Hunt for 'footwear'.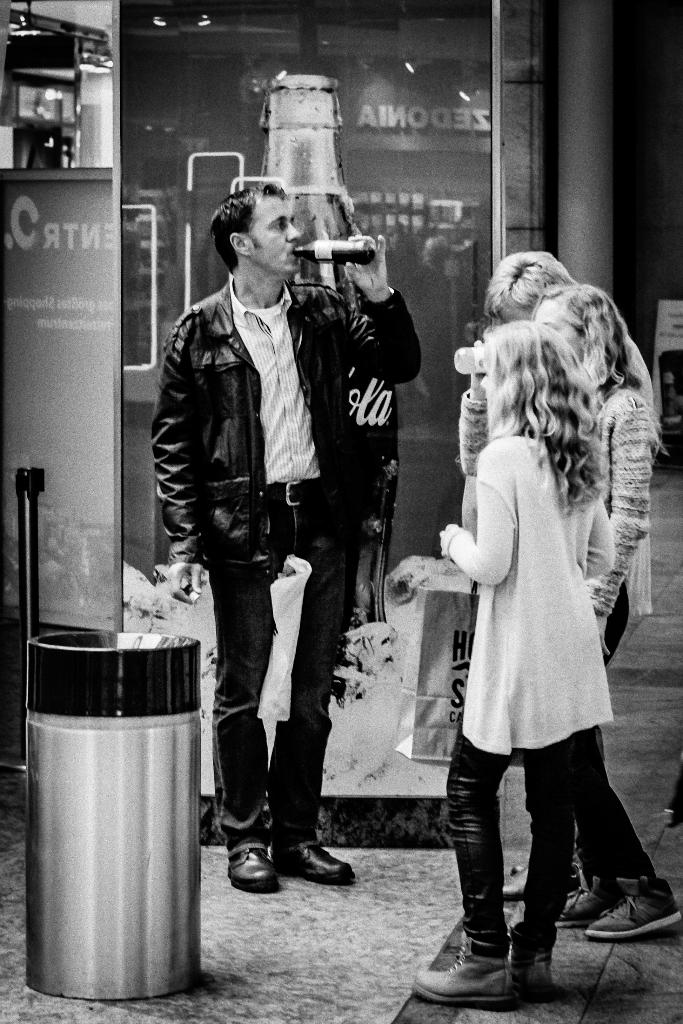
Hunted down at region(555, 881, 627, 923).
